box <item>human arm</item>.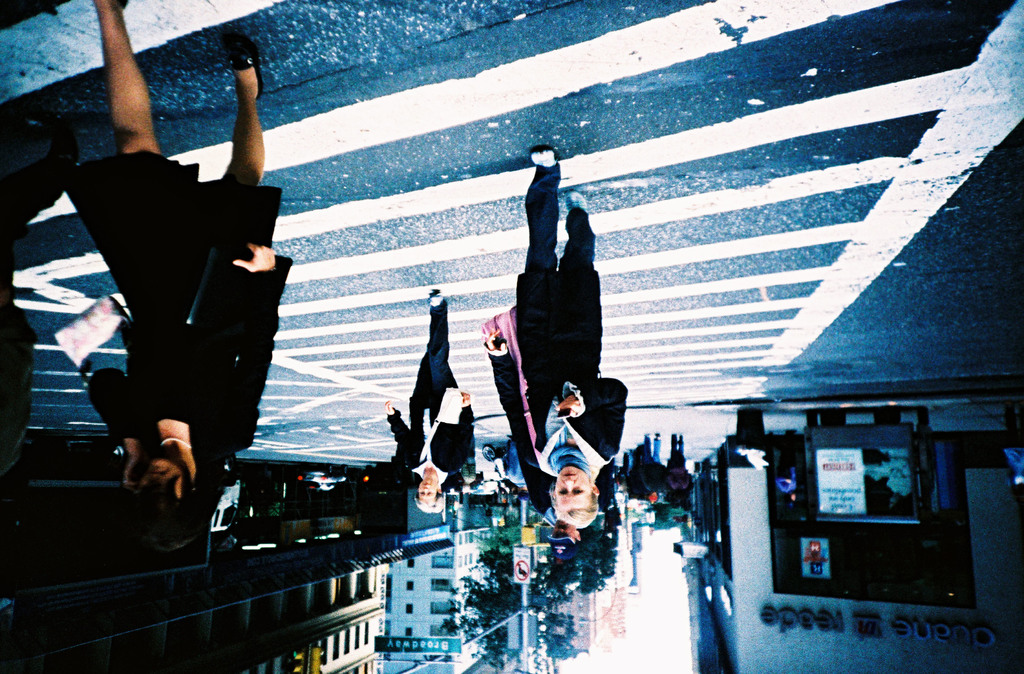
<region>390, 392, 422, 486</region>.
